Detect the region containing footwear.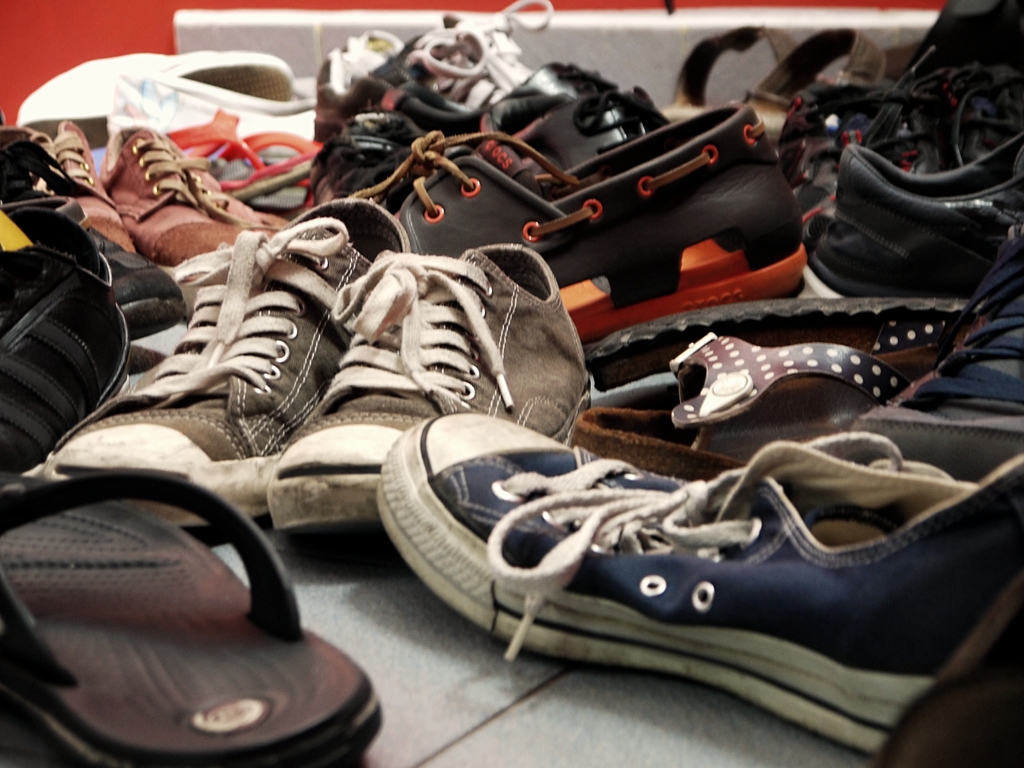
left=28, top=205, right=387, bottom=543.
